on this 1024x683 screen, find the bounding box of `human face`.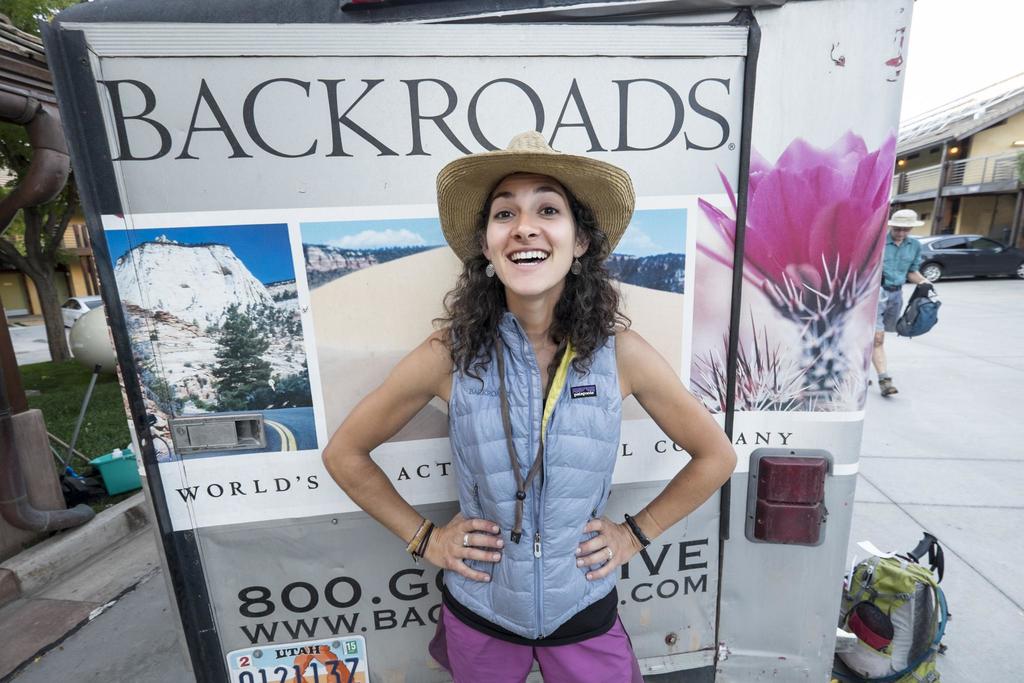
Bounding box: <box>893,230,911,242</box>.
